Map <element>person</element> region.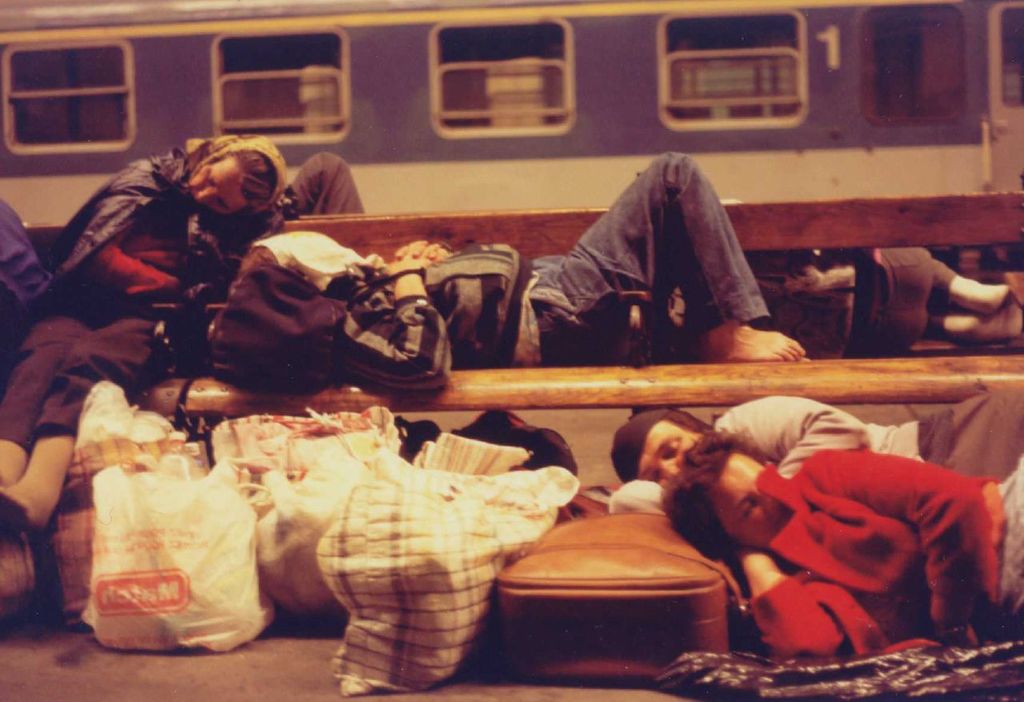
Mapped to {"left": 0, "top": 138, "right": 284, "bottom": 540}.
